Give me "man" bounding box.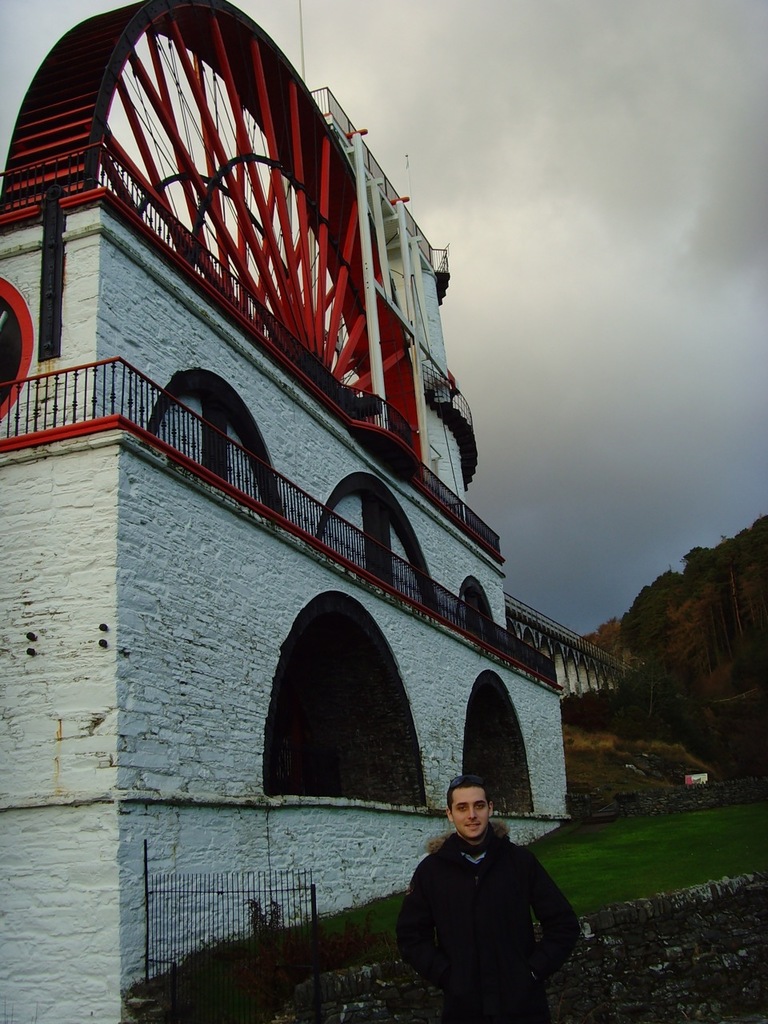
box=[390, 765, 582, 1016].
